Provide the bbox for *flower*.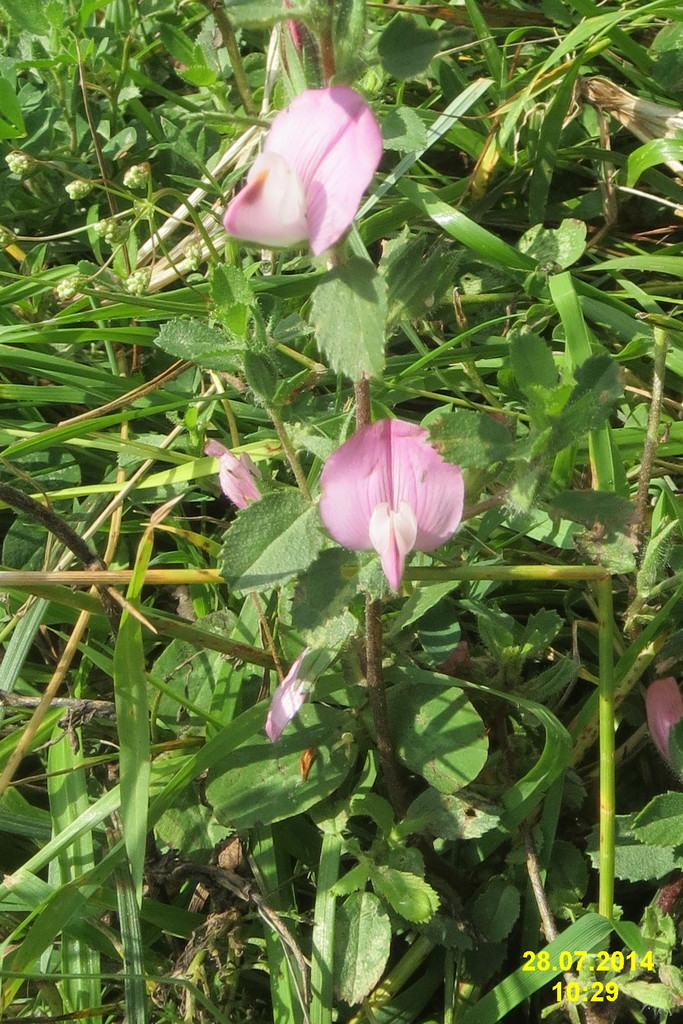
(311,404,472,590).
